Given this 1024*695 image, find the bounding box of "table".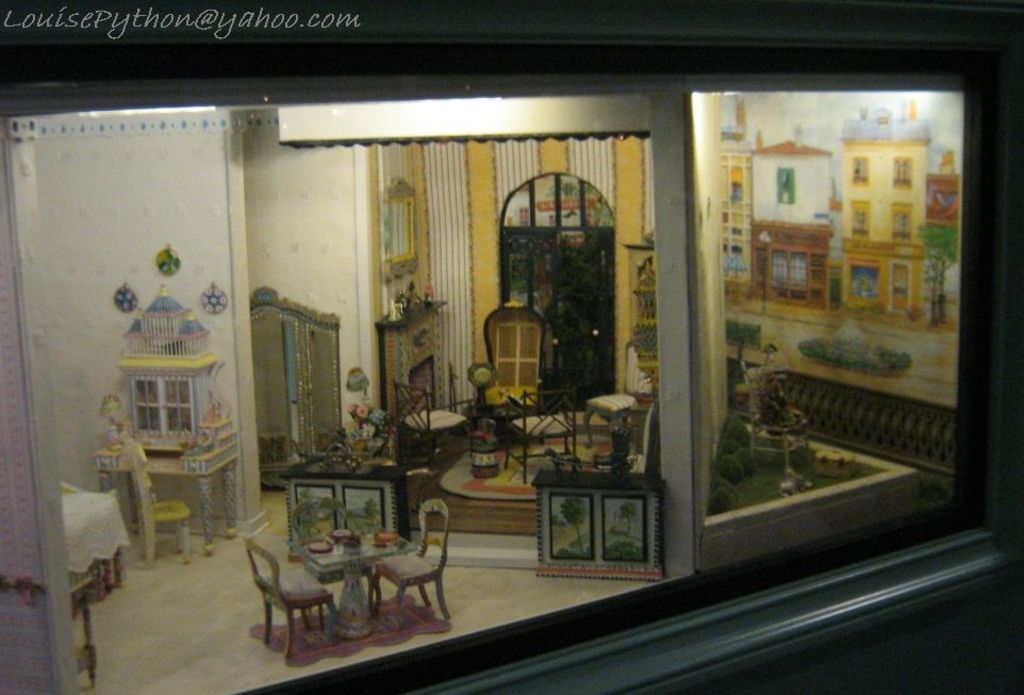
(294,522,402,651).
